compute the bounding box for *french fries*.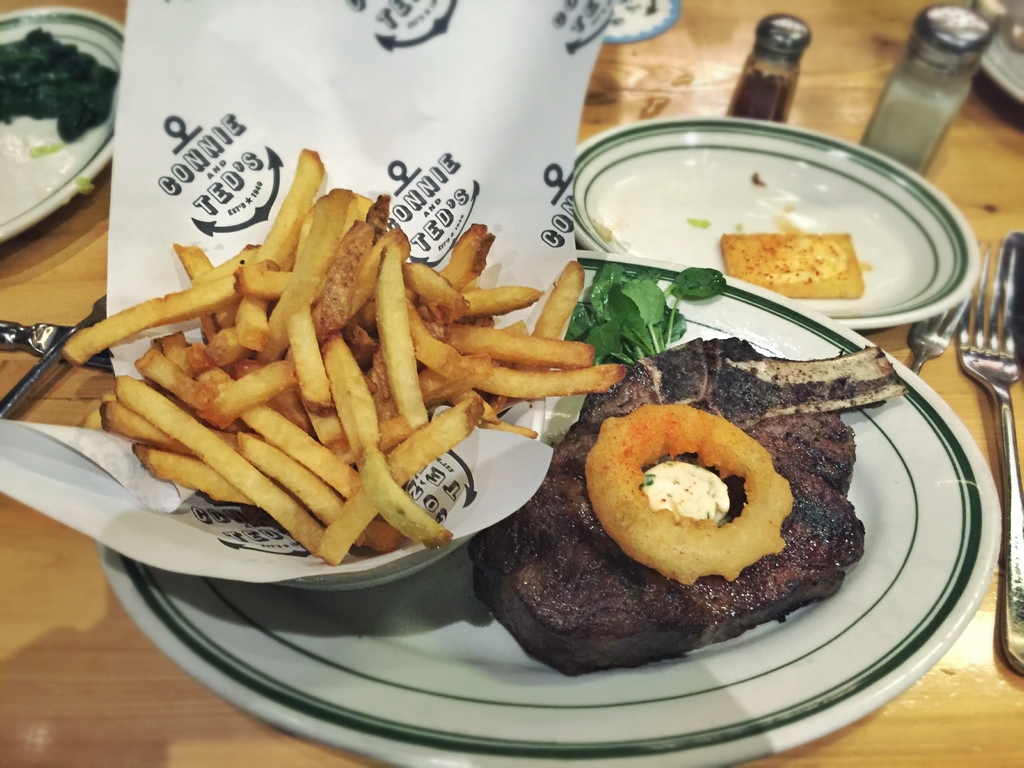
[x1=161, y1=319, x2=186, y2=371].
